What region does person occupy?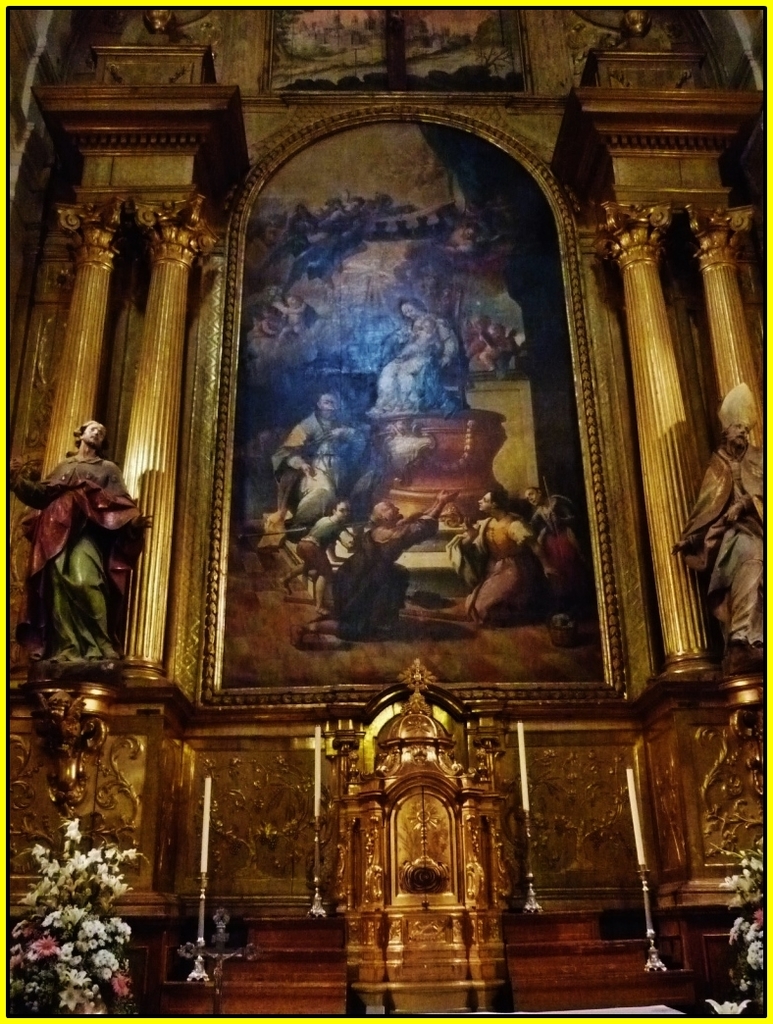
pyautogui.locateOnScreen(677, 383, 766, 649).
